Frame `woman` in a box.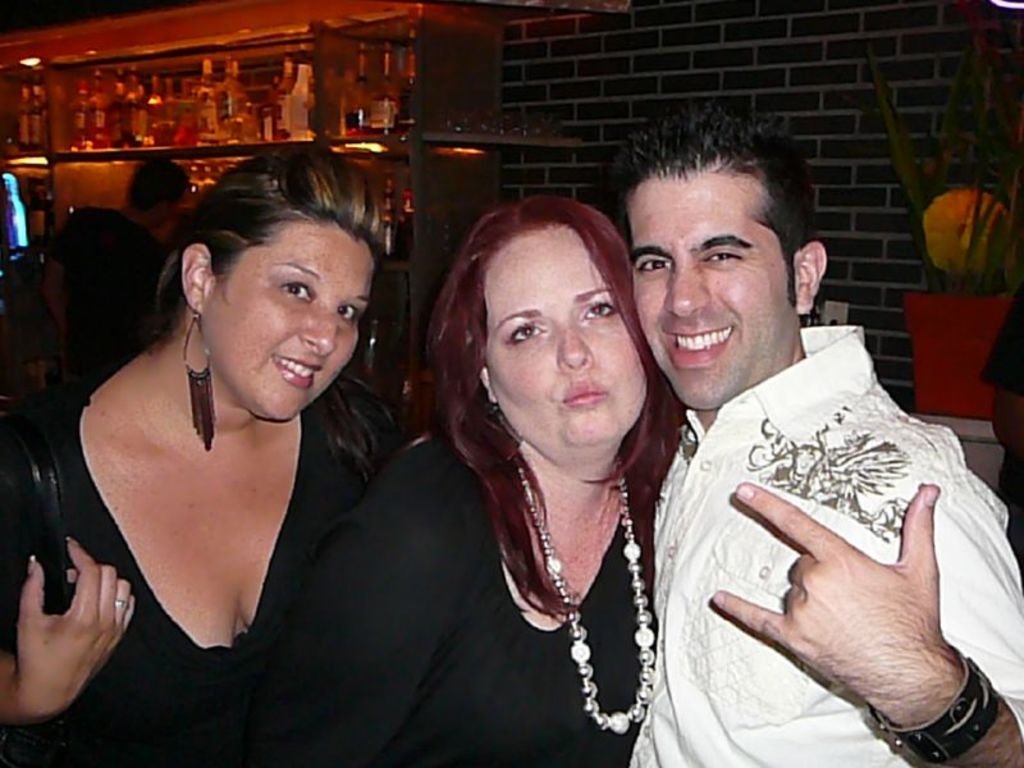
[x1=407, y1=155, x2=700, y2=754].
